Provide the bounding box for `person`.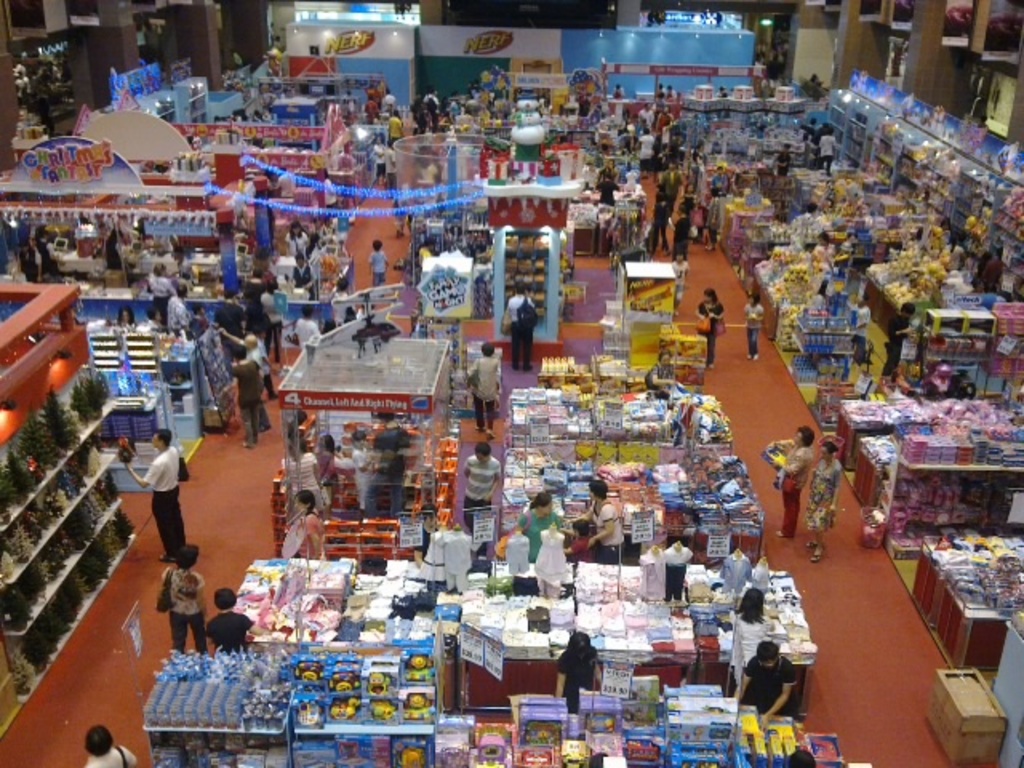
{"left": 803, "top": 442, "right": 838, "bottom": 565}.
